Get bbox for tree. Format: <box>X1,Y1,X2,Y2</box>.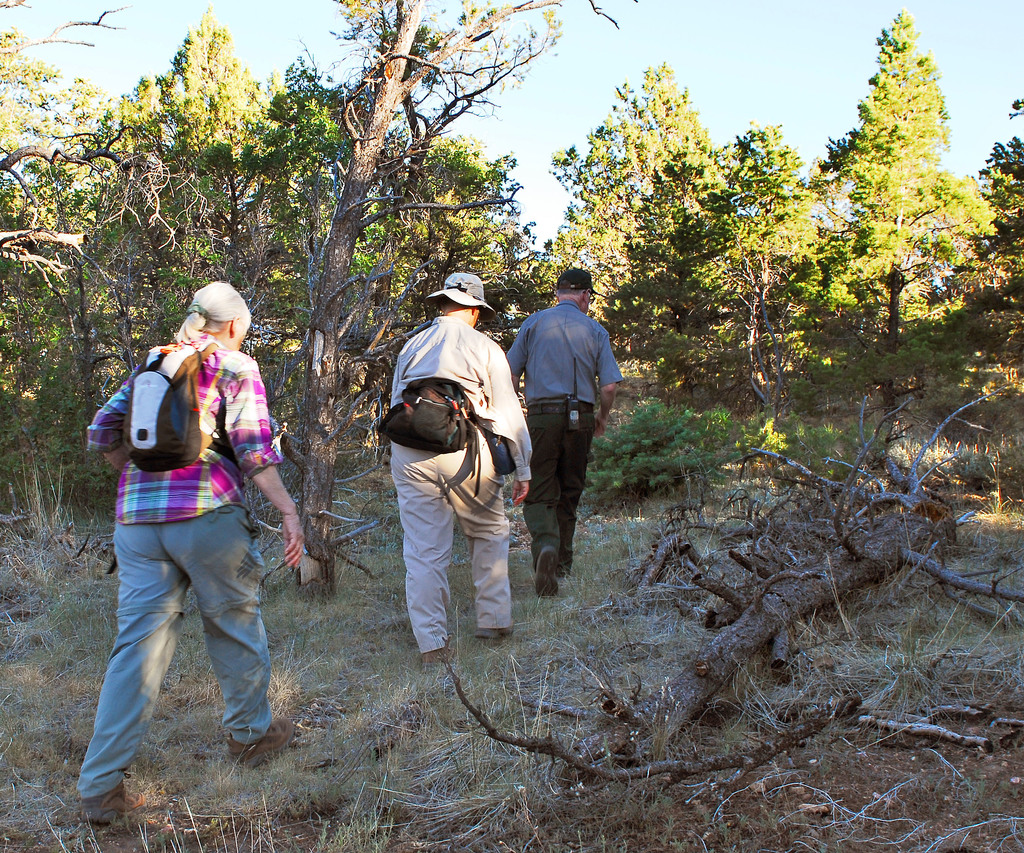
<box>981,99,1023,345</box>.
